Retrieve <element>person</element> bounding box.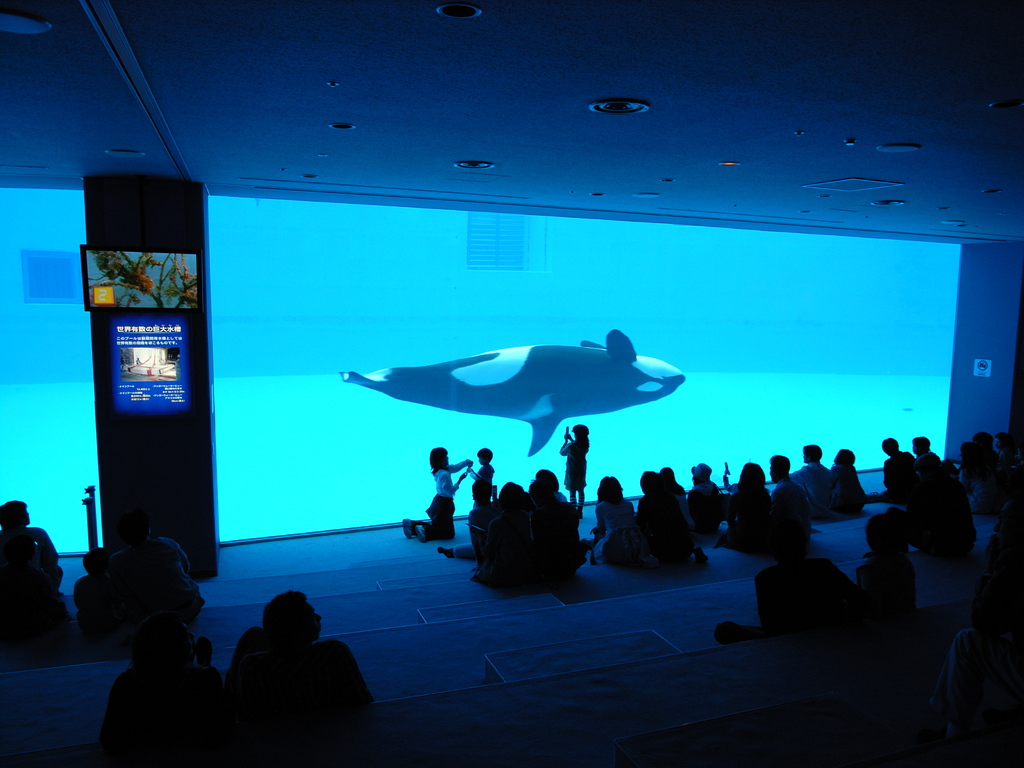
Bounding box: region(401, 449, 472, 544).
